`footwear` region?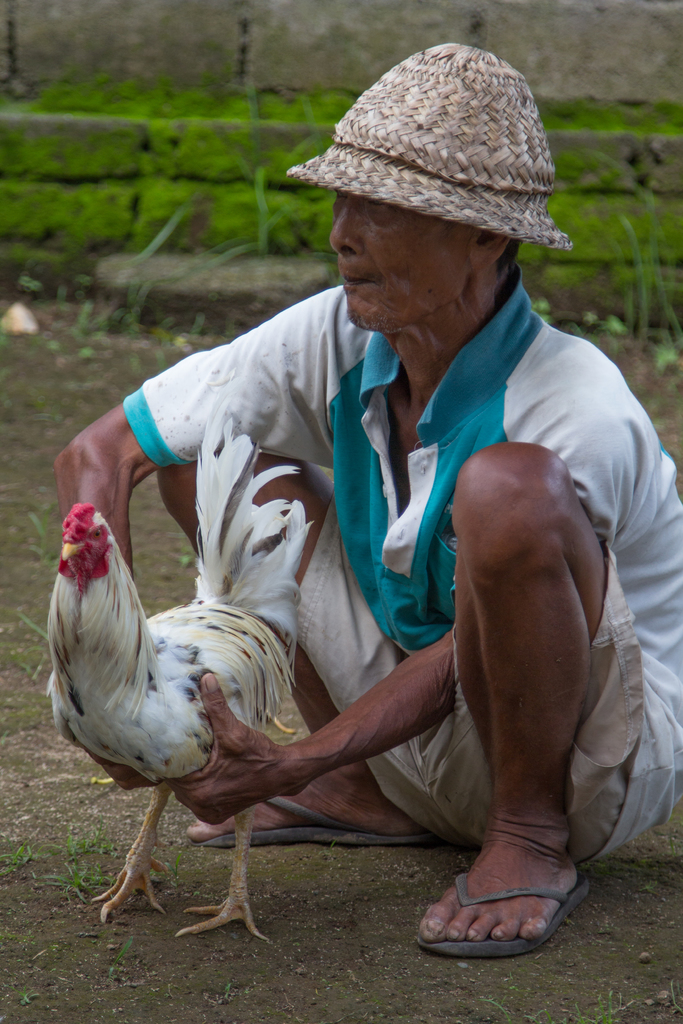
424/848/606/969
